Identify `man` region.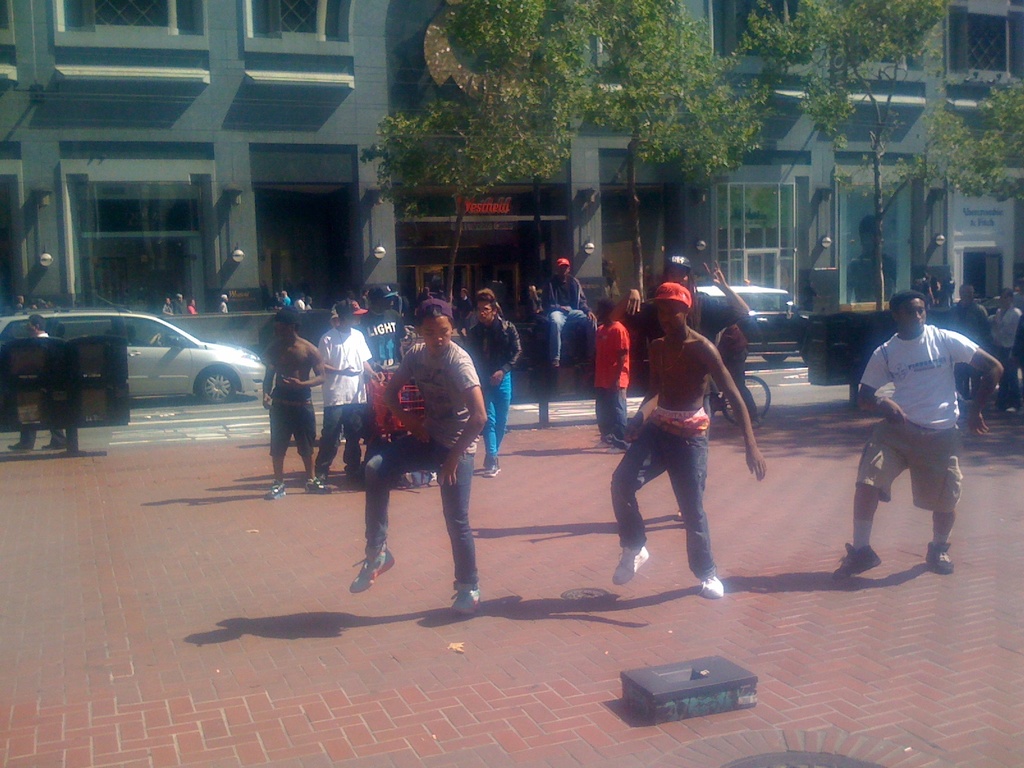
Region: locate(4, 308, 65, 449).
